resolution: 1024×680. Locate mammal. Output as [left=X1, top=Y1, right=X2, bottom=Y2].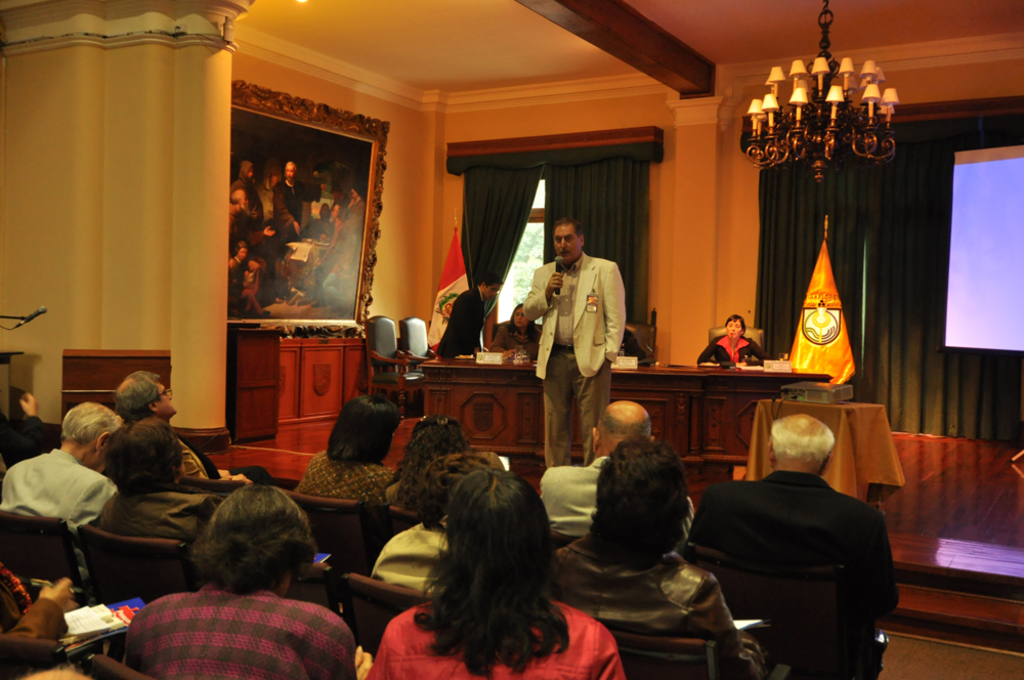
[left=553, top=438, right=774, bottom=679].
